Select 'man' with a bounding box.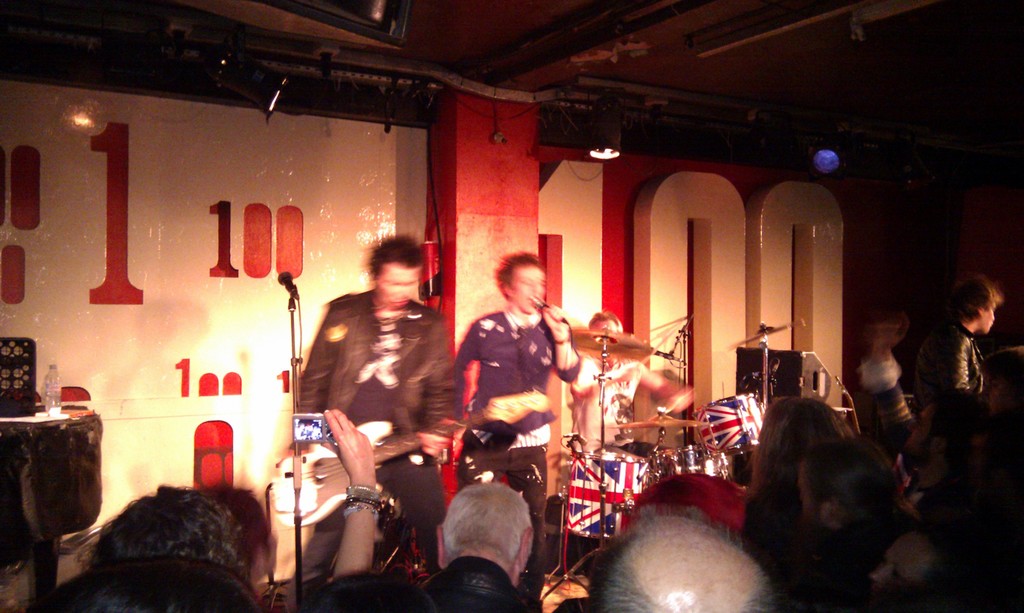
417,481,535,612.
